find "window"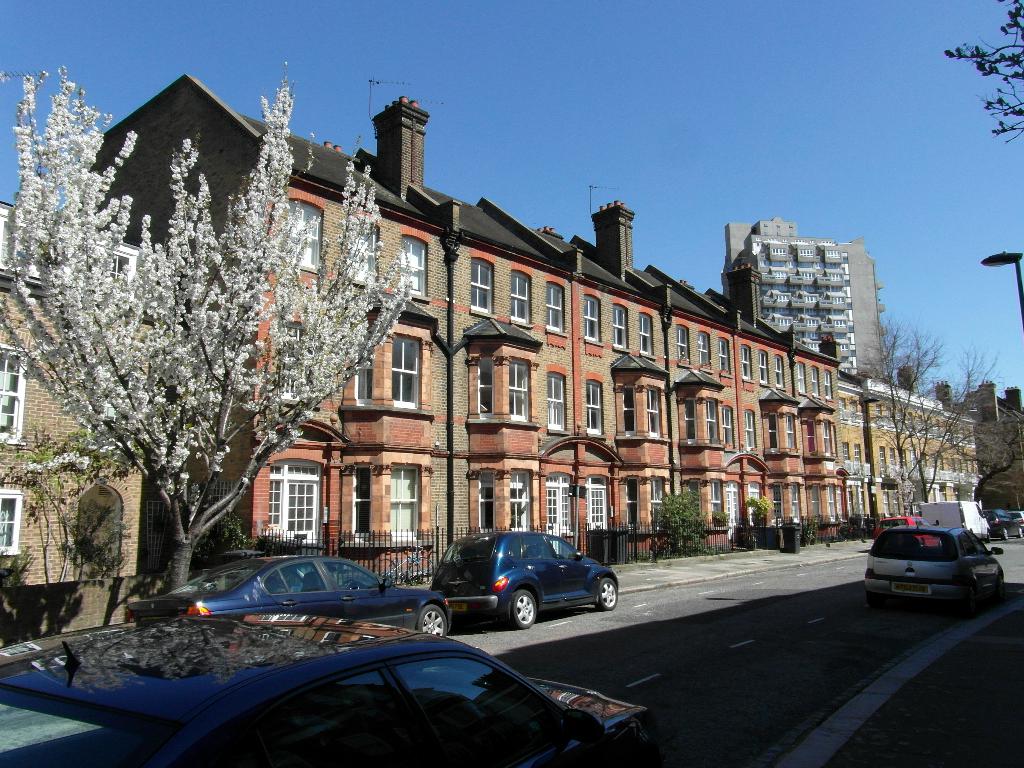
pyautogui.locateOnScreen(710, 479, 724, 521)
